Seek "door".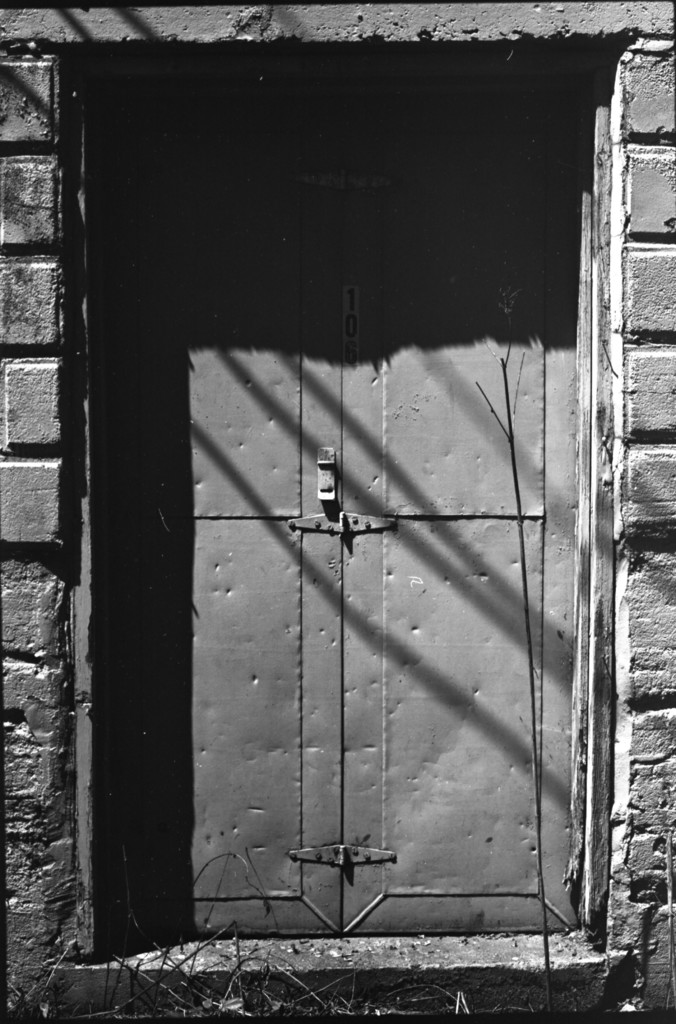
pyautogui.locateOnScreen(85, 48, 610, 953).
